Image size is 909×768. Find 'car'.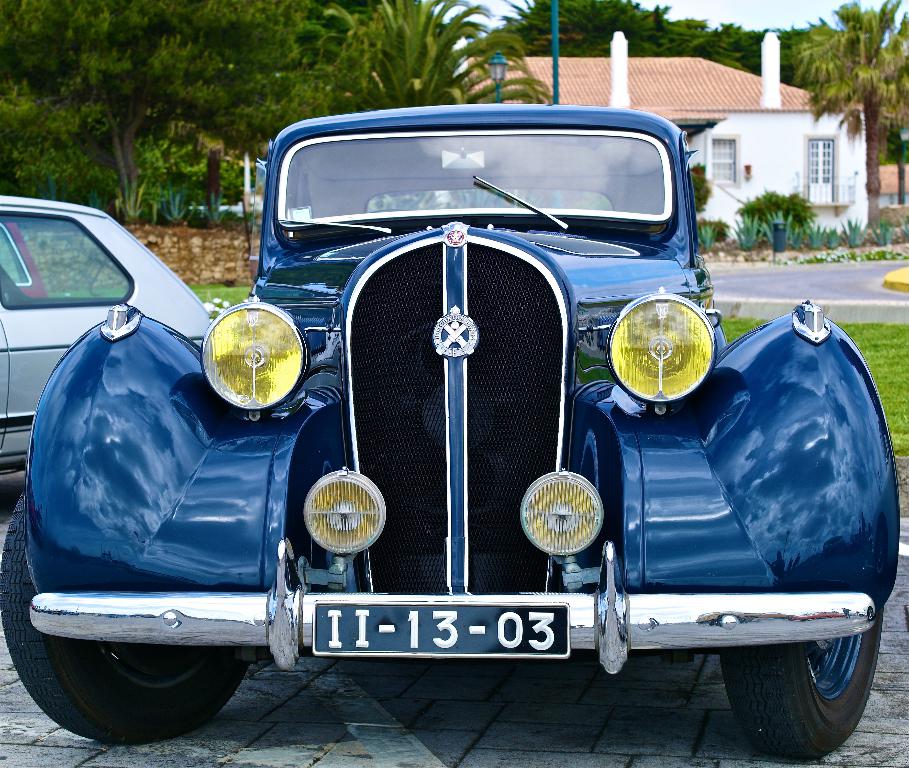
[0,192,216,481].
